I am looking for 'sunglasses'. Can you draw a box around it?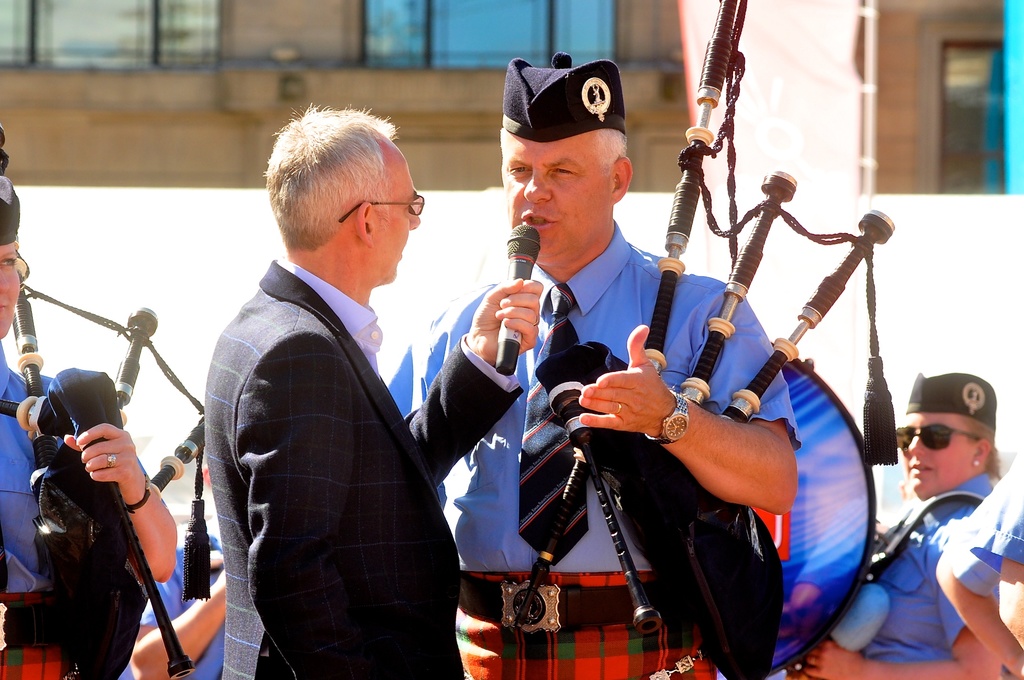
Sure, the bounding box is [892, 425, 981, 449].
